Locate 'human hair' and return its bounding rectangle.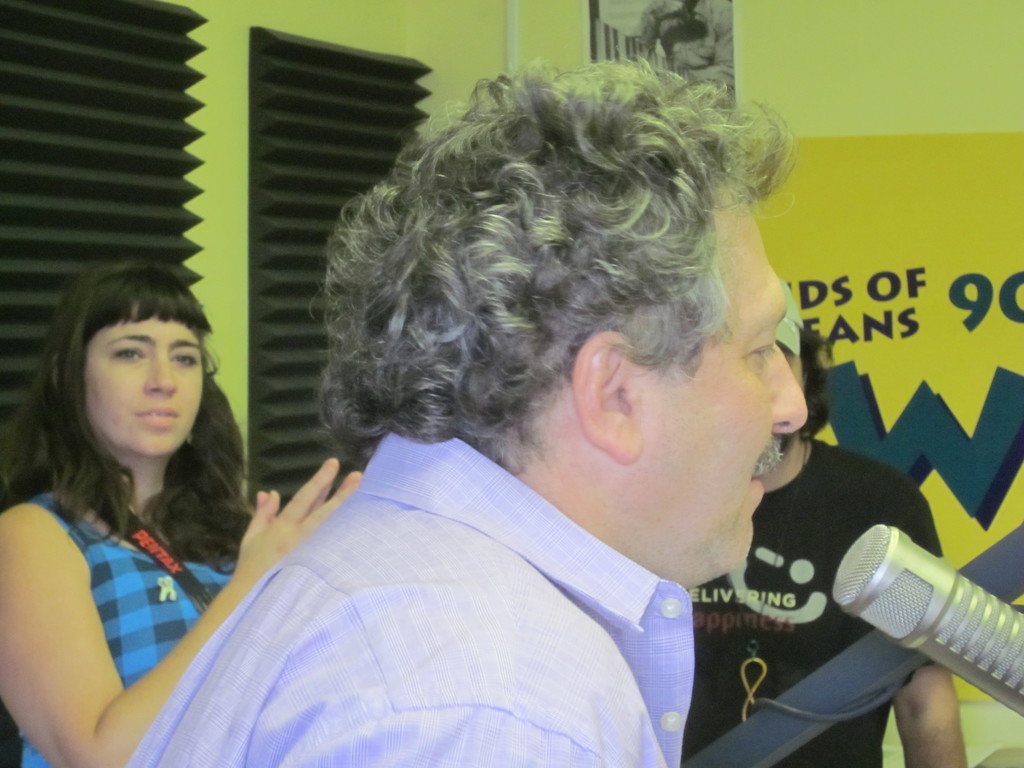
box(325, 45, 803, 557).
